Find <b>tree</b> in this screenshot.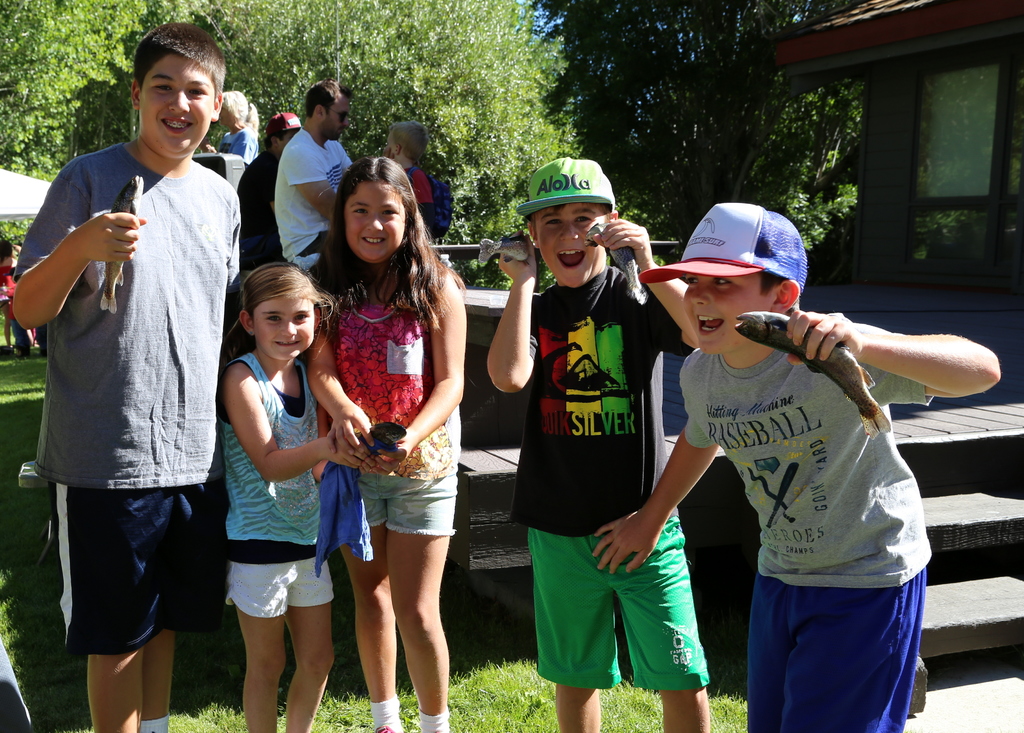
The bounding box for <b>tree</b> is [557, 0, 873, 252].
